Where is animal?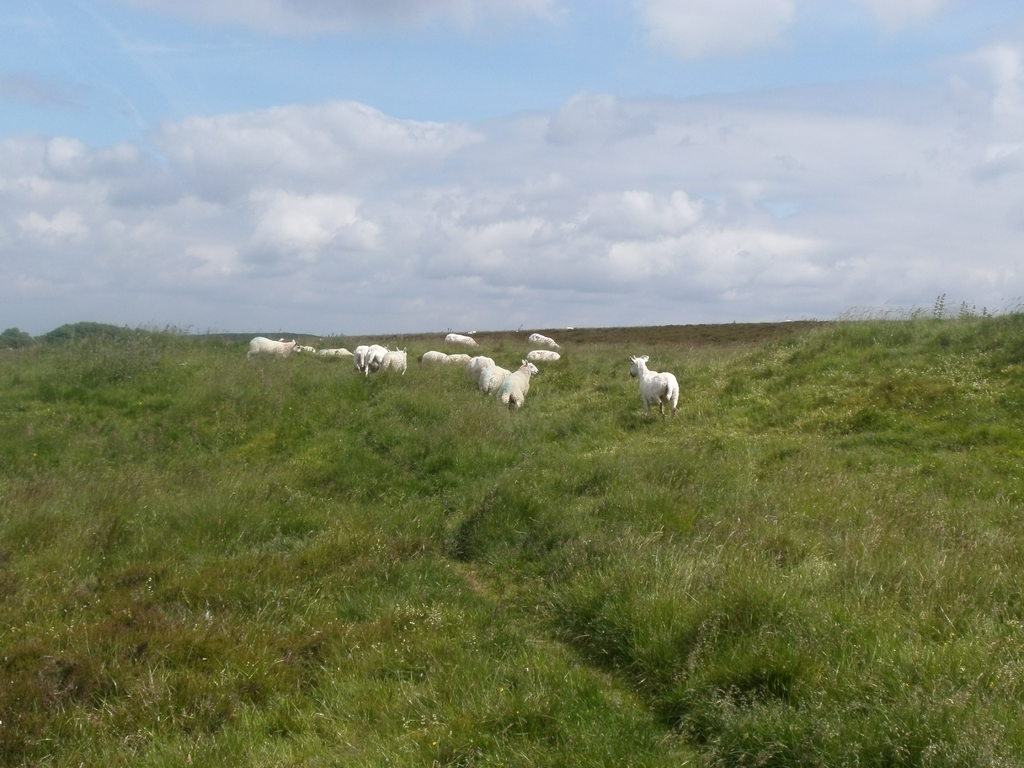
bbox(525, 349, 563, 362).
